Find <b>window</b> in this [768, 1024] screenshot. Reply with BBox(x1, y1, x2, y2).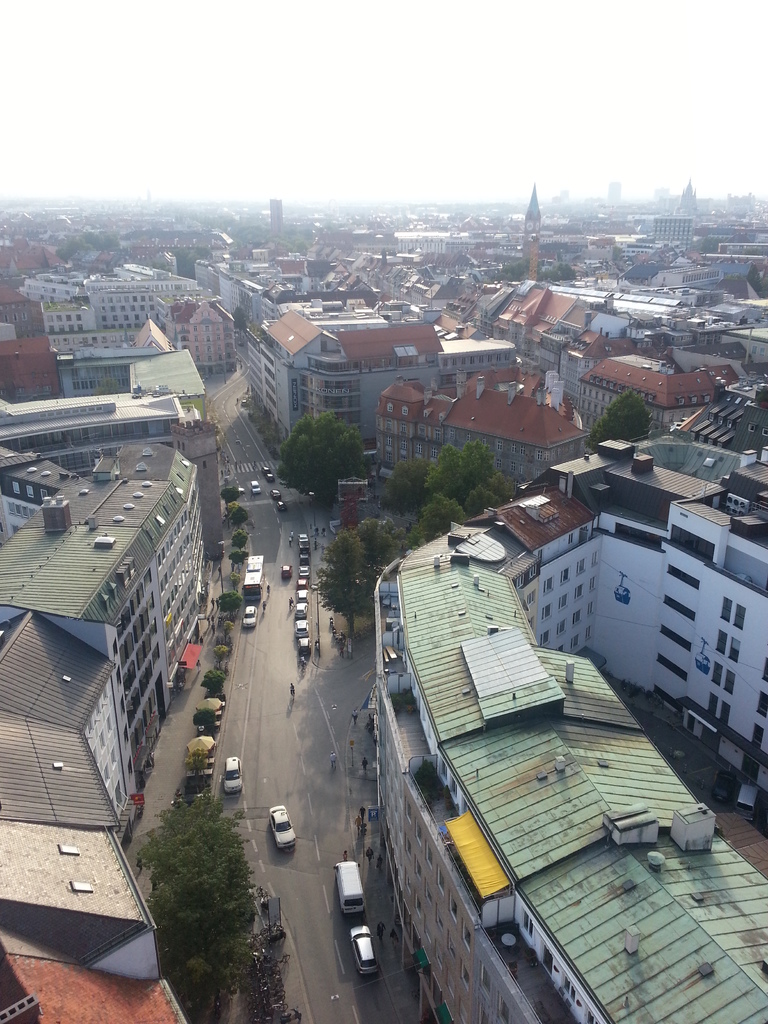
BBox(5, 503, 33, 515).
